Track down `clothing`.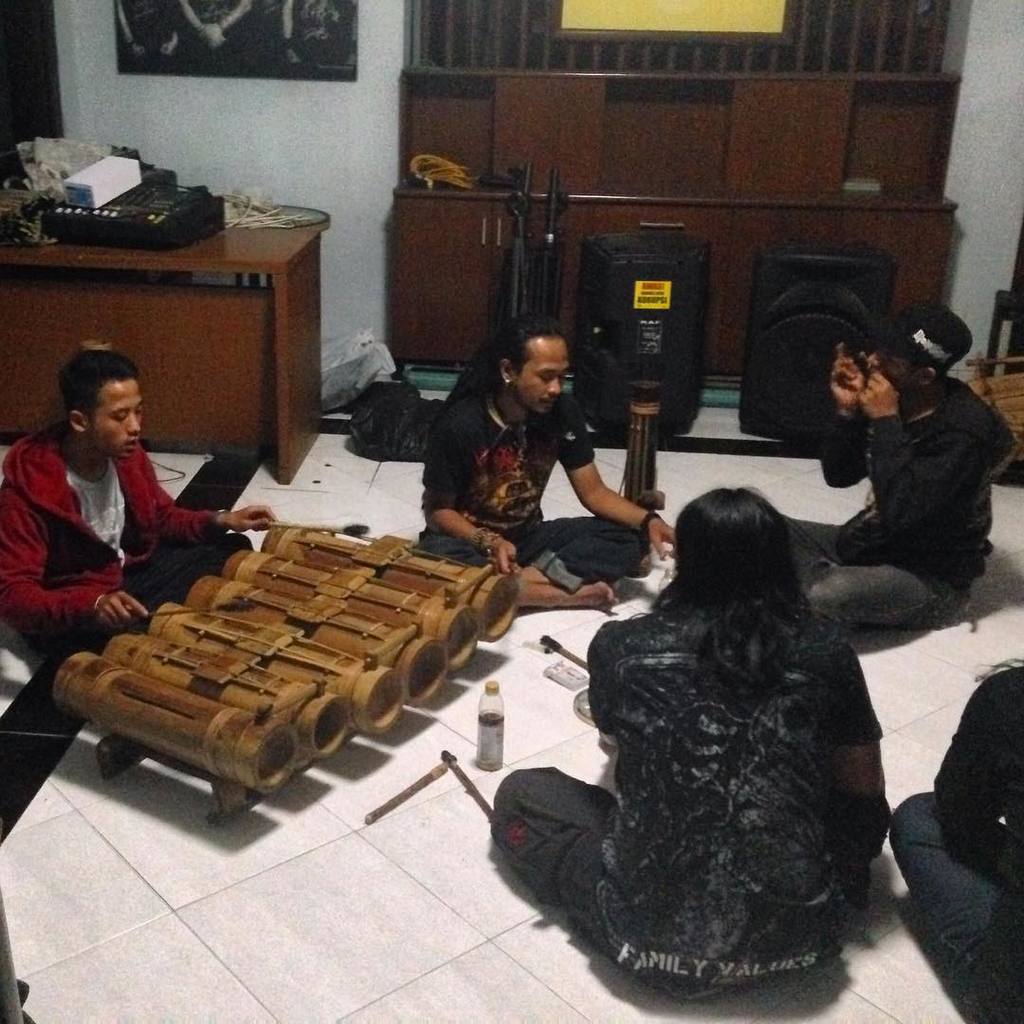
Tracked to l=405, t=505, r=660, b=595.
